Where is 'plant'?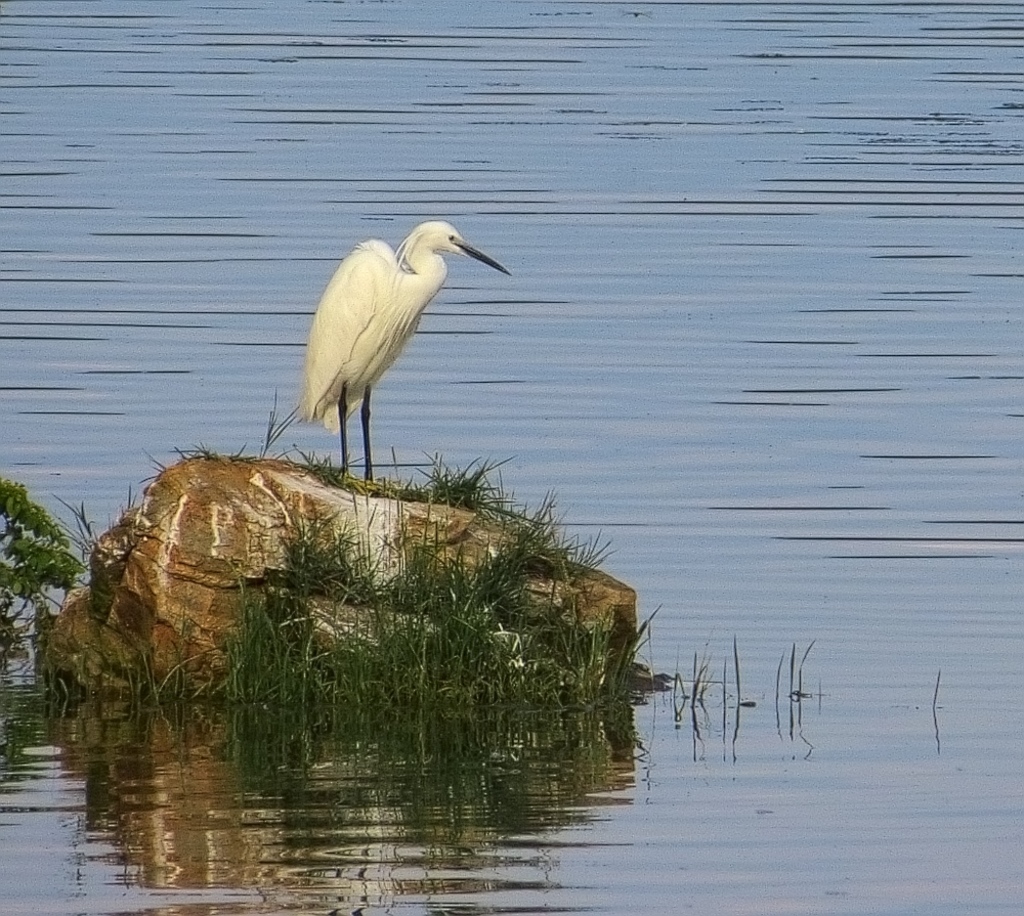
rect(929, 663, 946, 708).
